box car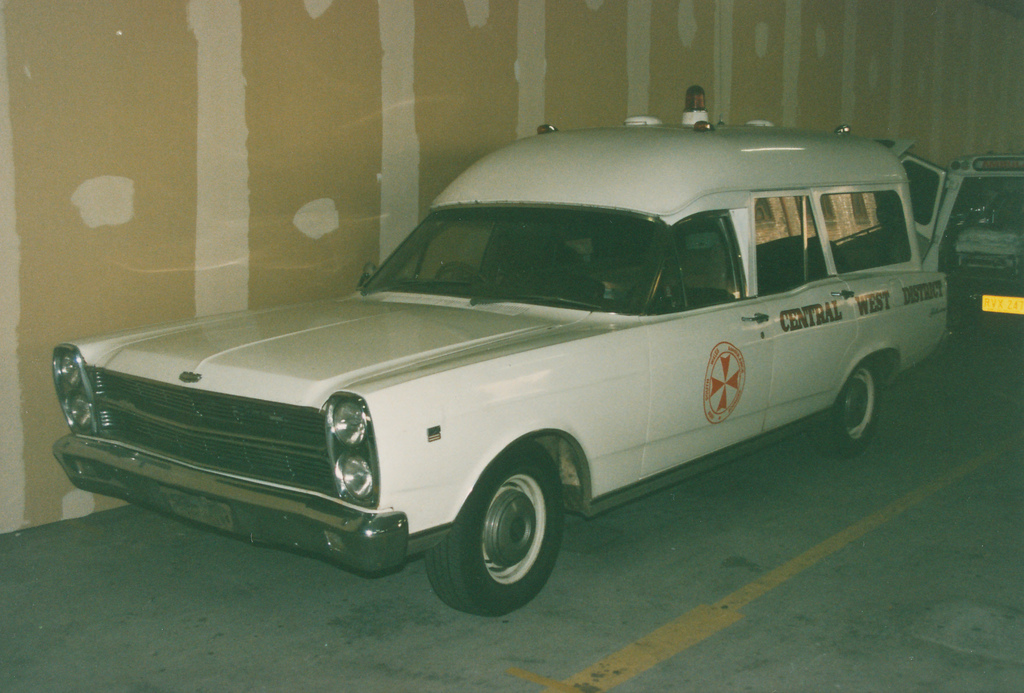
x1=911, y1=148, x2=1023, y2=336
